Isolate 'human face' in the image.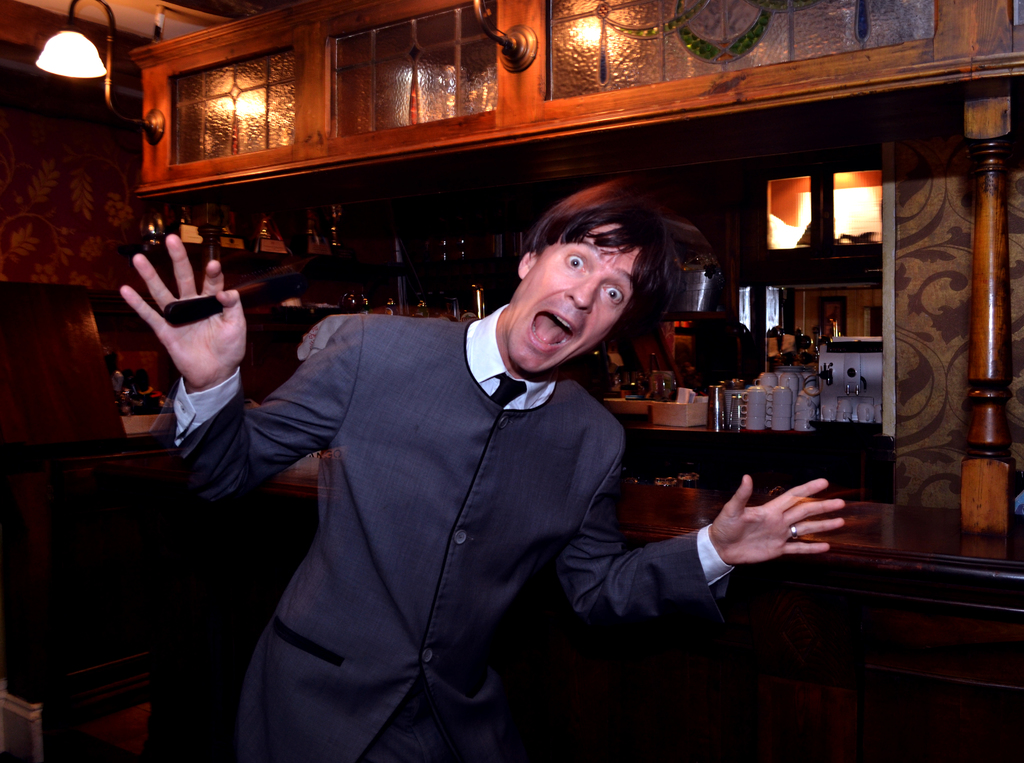
Isolated region: 507:223:639:372.
